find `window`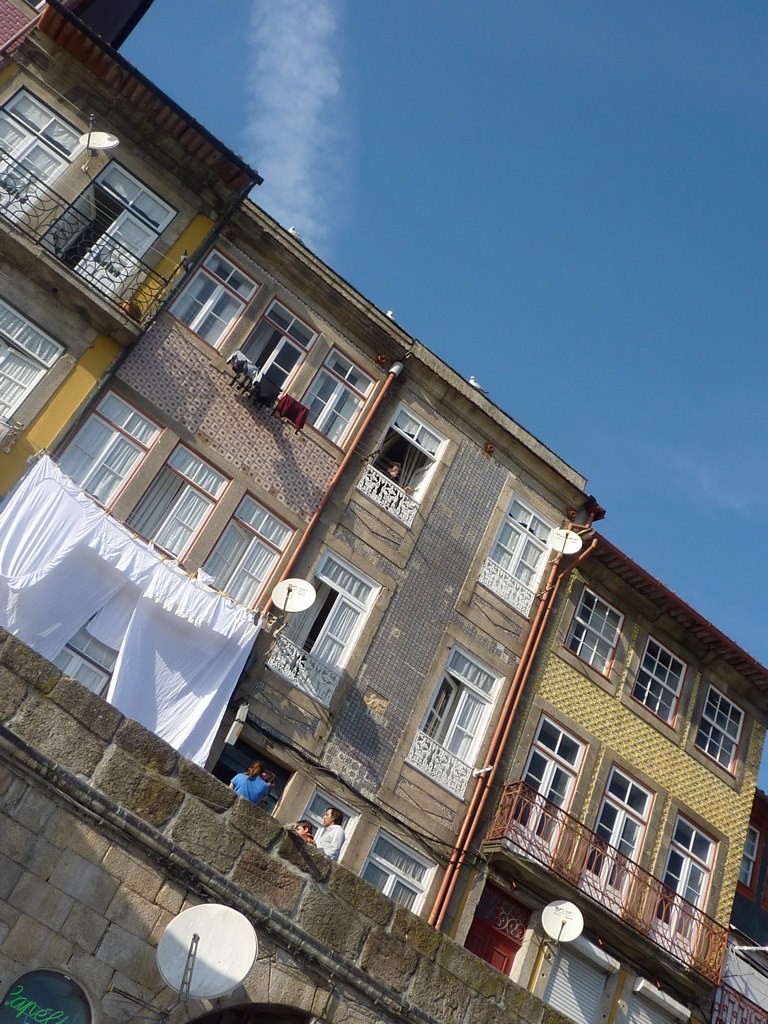
select_region(197, 489, 296, 615)
